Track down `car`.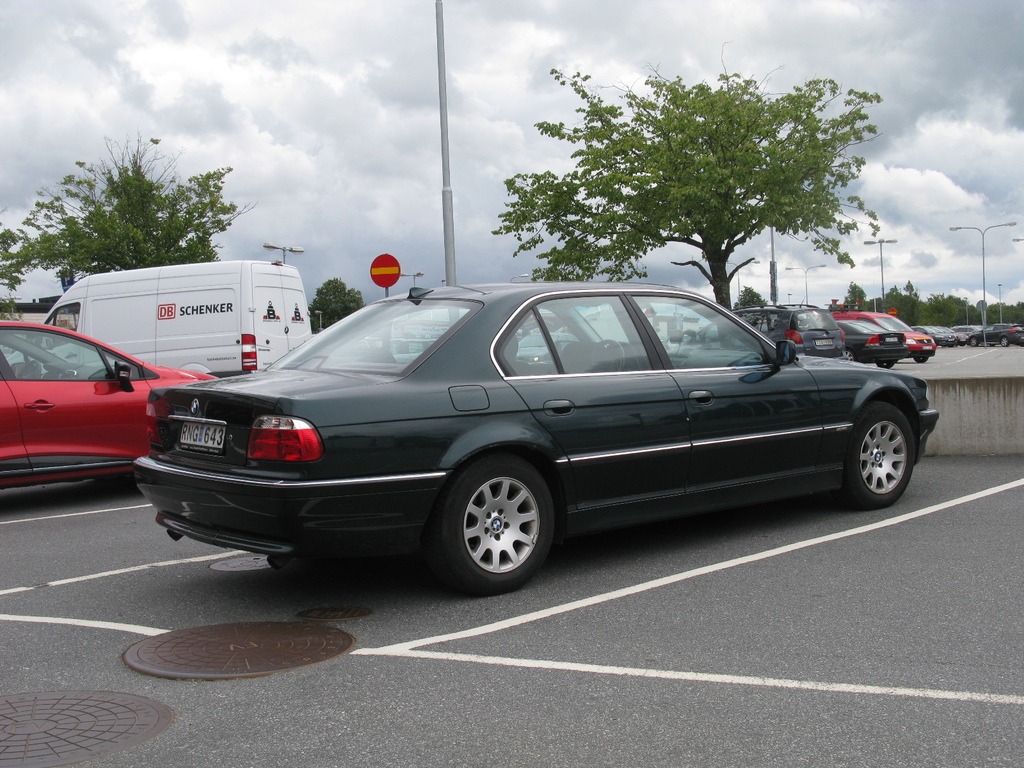
Tracked to bbox=[844, 311, 904, 365].
